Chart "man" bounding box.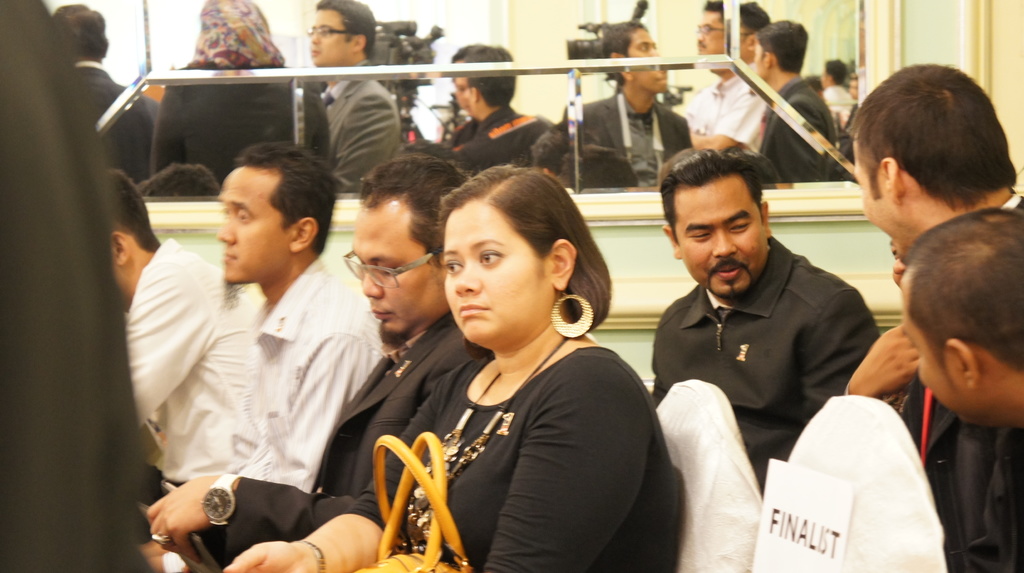
Charted: box=[896, 206, 1023, 572].
